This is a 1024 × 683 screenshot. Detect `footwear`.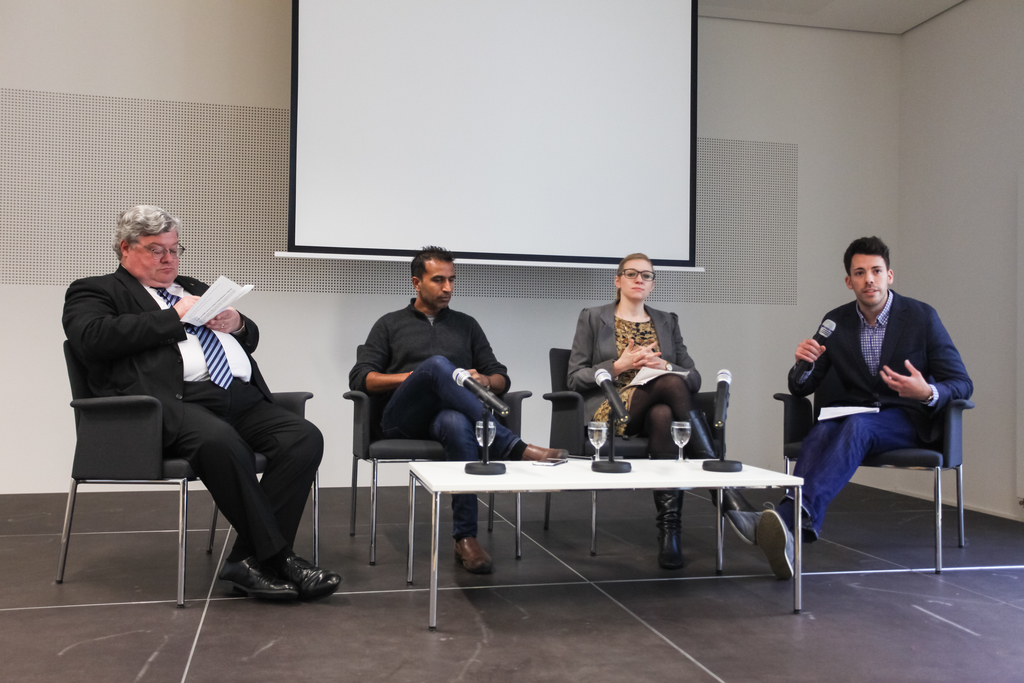
locate(658, 487, 689, 573).
